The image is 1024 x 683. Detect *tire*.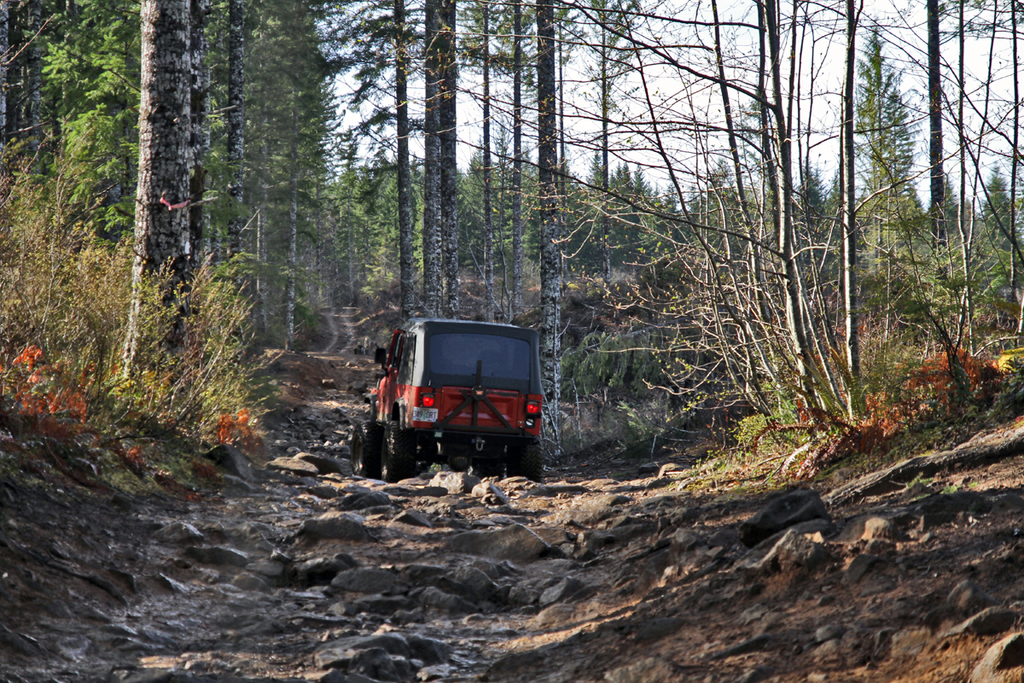
Detection: select_region(382, 417, 420, 482).
